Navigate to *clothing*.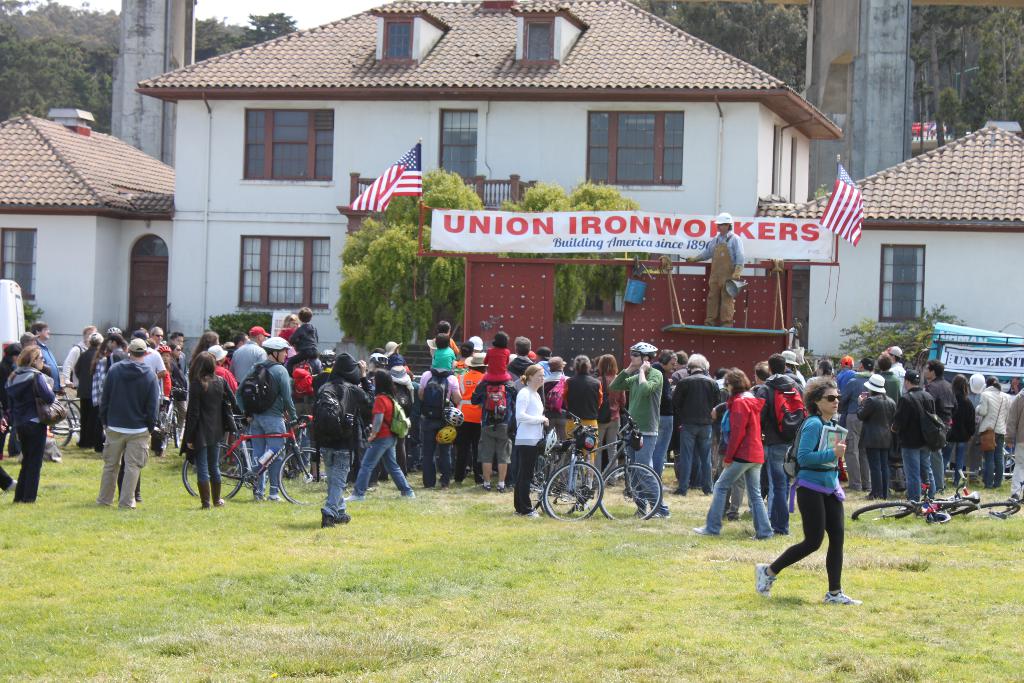
Navigation target: {"x1": 838, "y1": 371, "x2": 861, "y2": 387}.
